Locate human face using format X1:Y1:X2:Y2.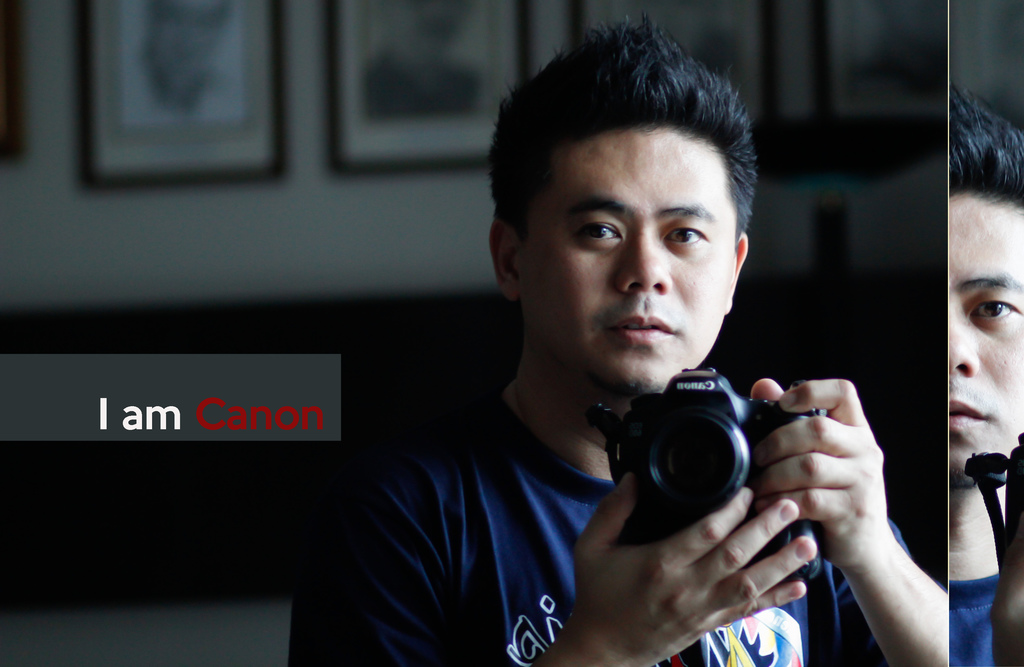
939:203:1023:468.
